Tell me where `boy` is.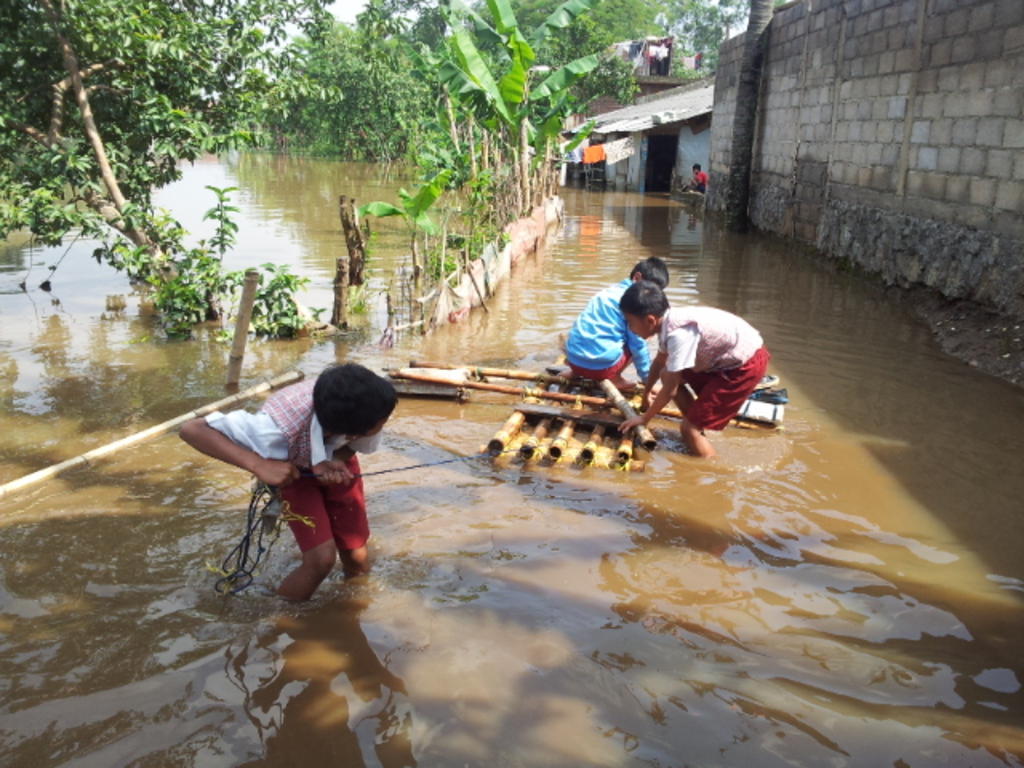
`boy` is at l=621, t=282, r=766, b=456.
